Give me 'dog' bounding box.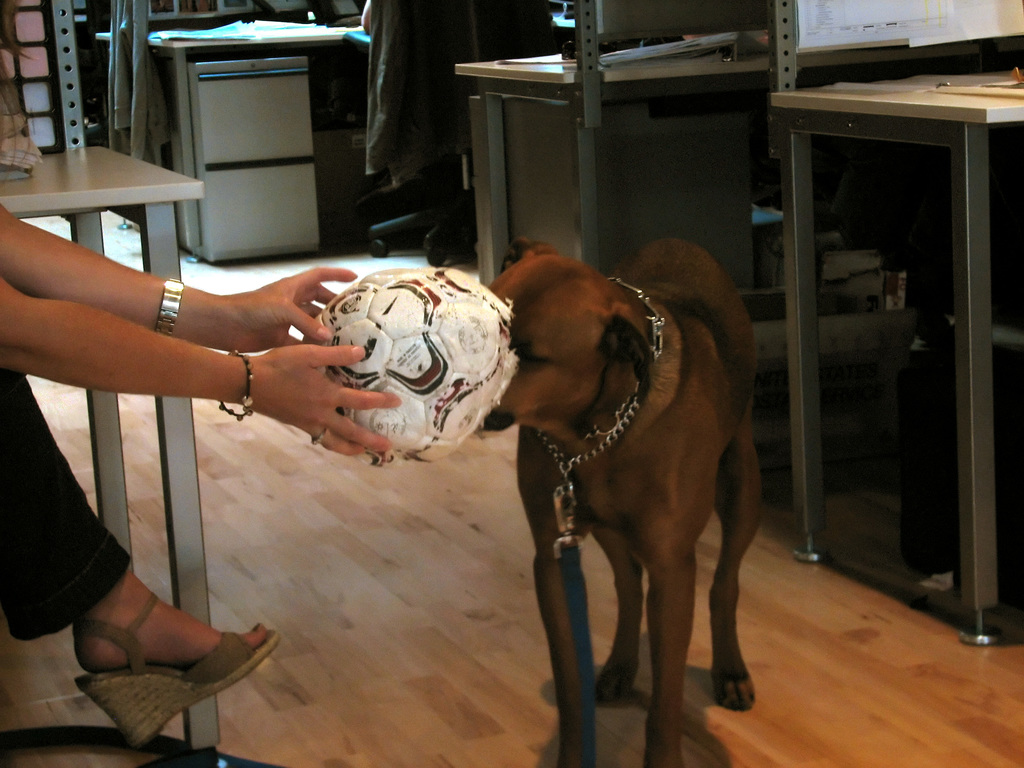
(480, 230, 769, 767).
